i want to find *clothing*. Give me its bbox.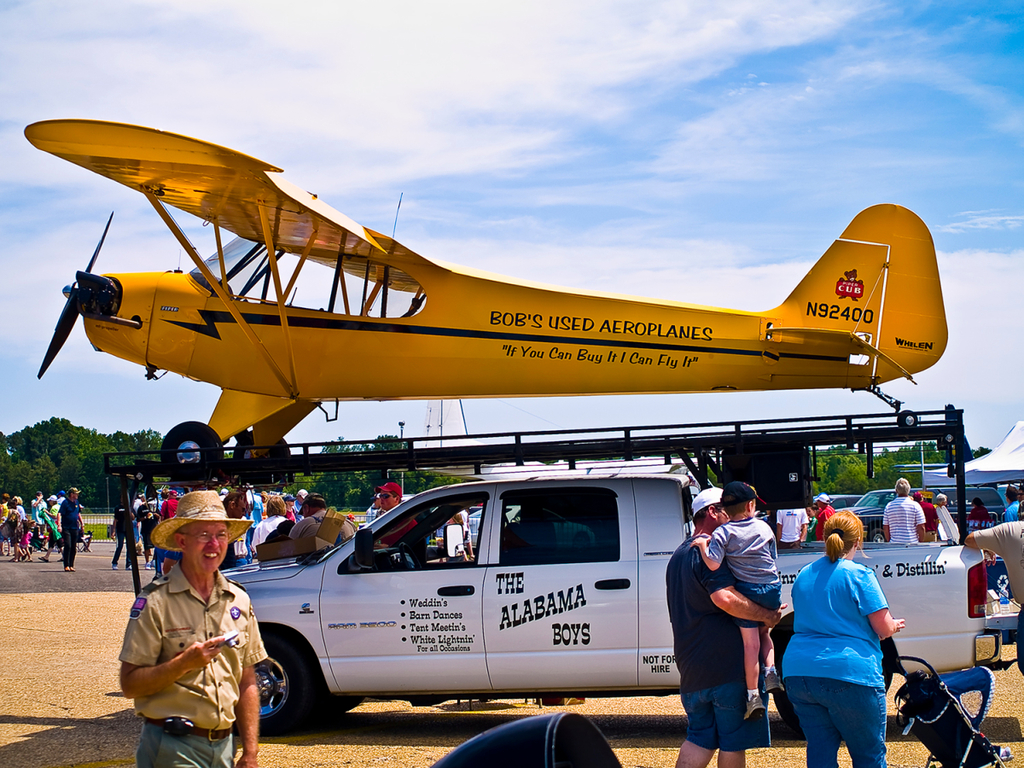
pyautogui.locateOnScreen(292, 504, 350, 550).
